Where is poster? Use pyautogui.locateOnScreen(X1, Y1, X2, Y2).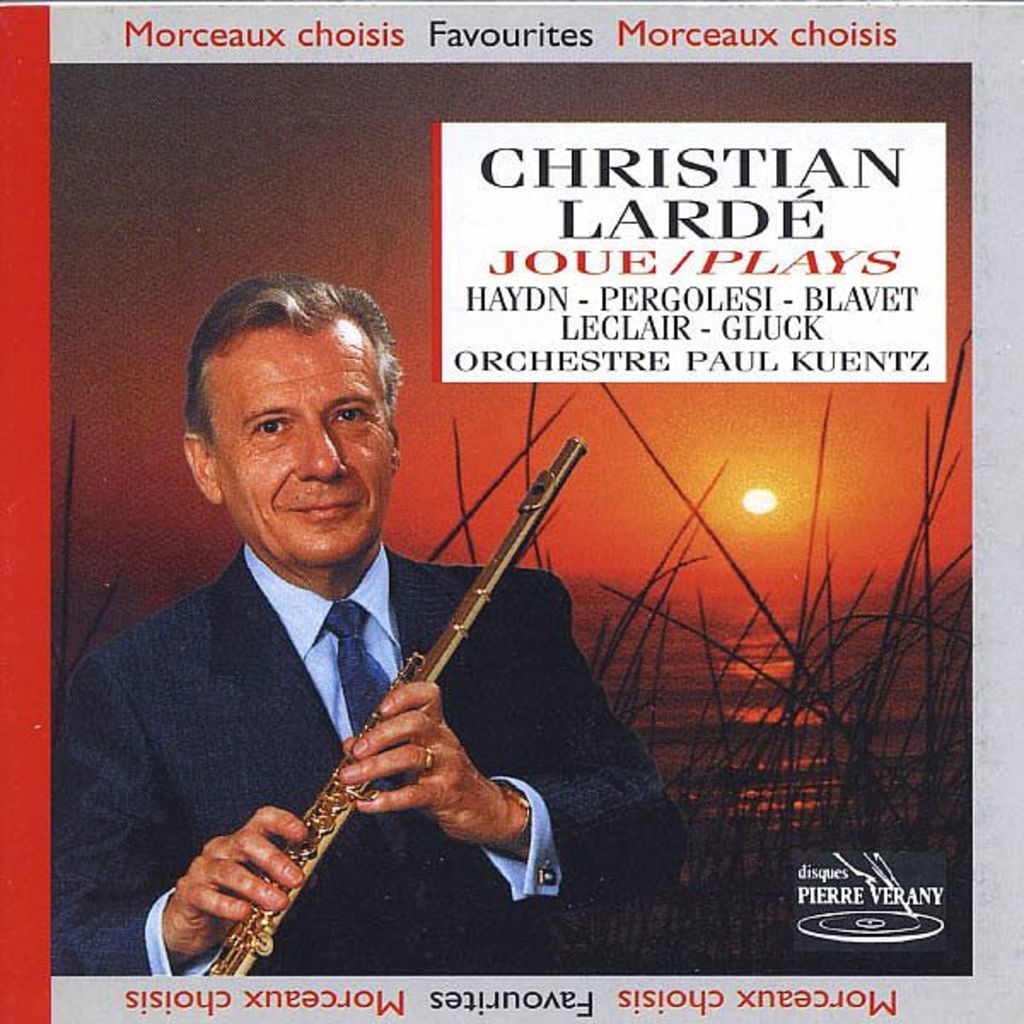
pyautogui.locateOnScreen(0, 0, 1022, 1022).
